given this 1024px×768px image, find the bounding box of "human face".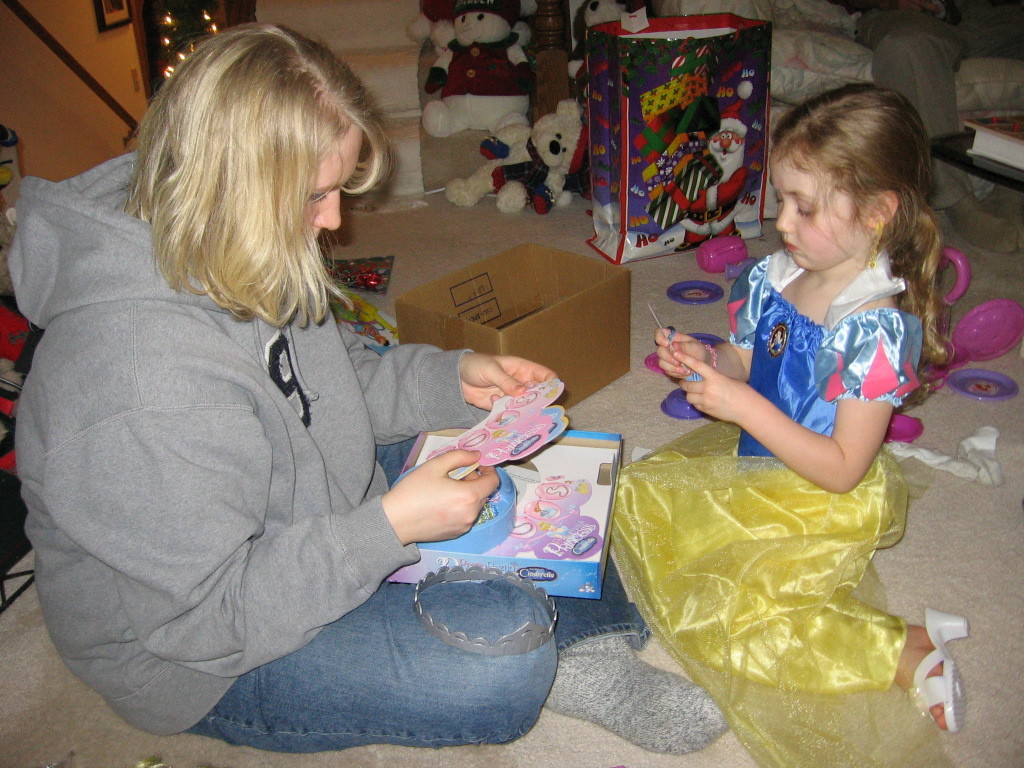
<box>769,150,868,270</box>.
